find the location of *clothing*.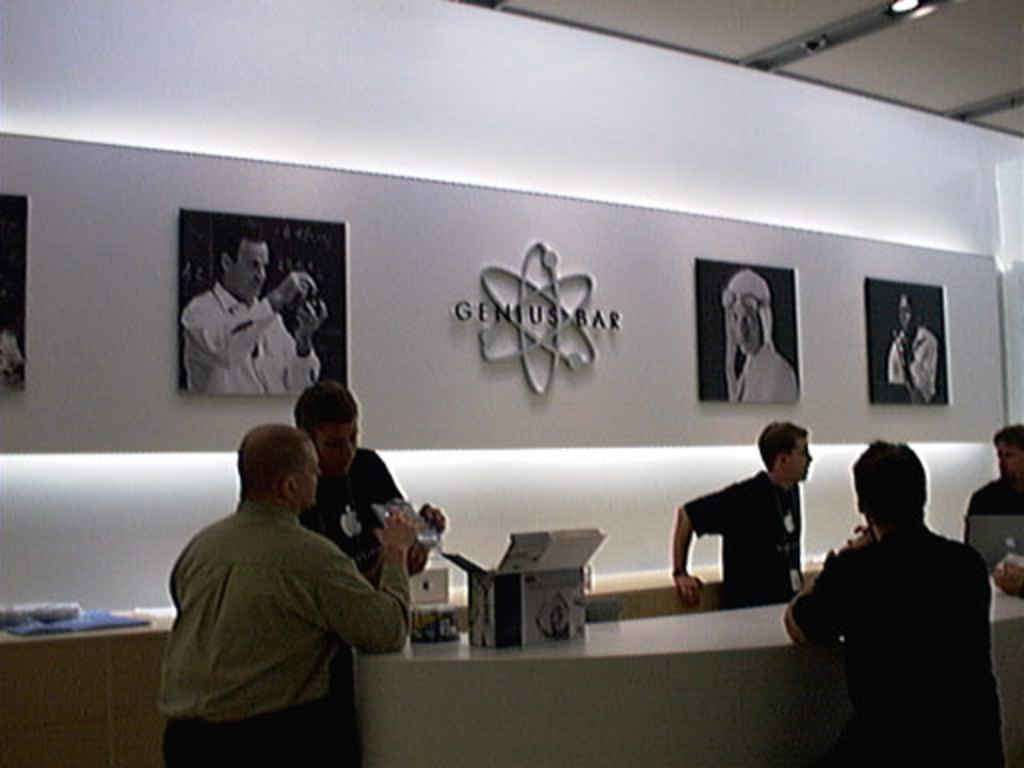
Location: BBox(960, 472, 1022, 536).
